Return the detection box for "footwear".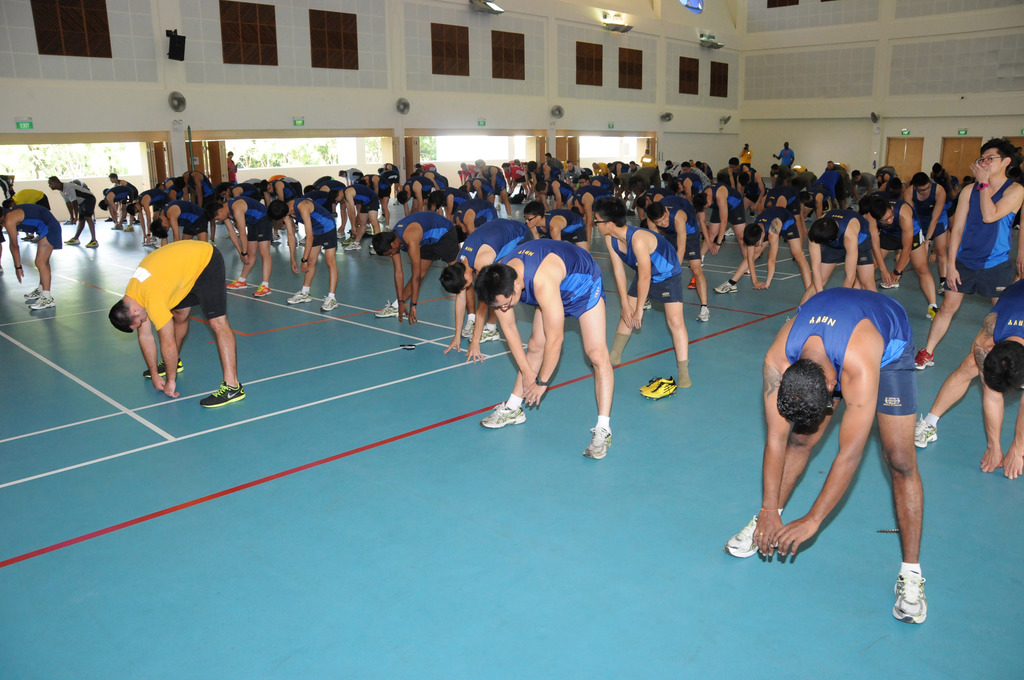
[367,248,375,255].
